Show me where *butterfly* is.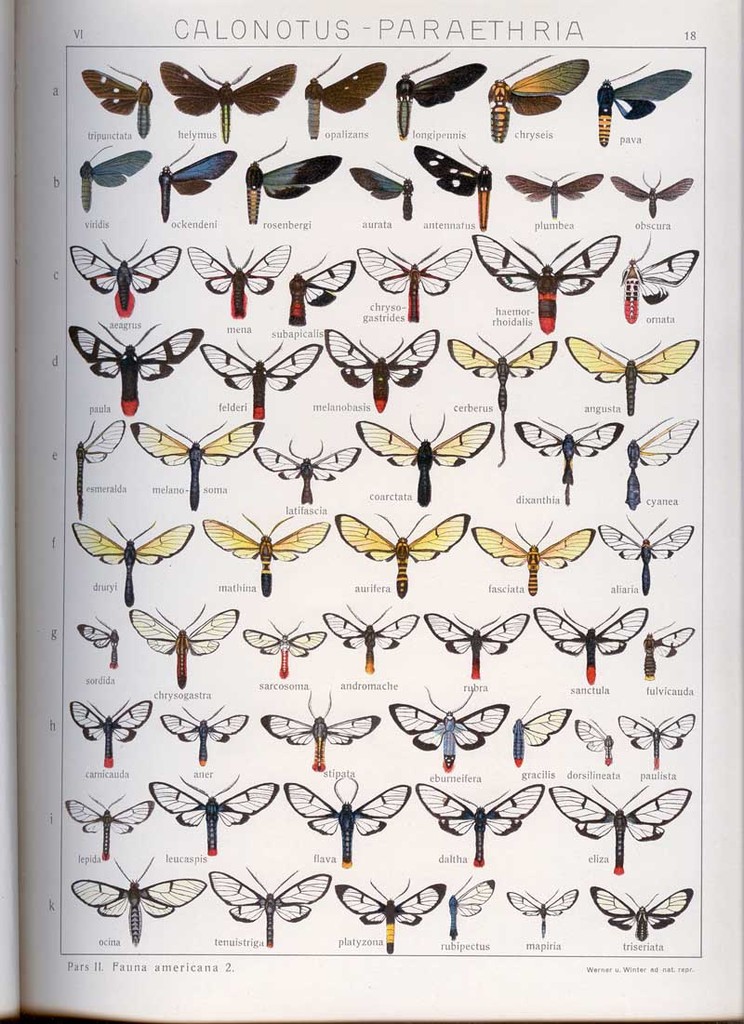
*butterfly* is at region(609, 174, 696, 220).
